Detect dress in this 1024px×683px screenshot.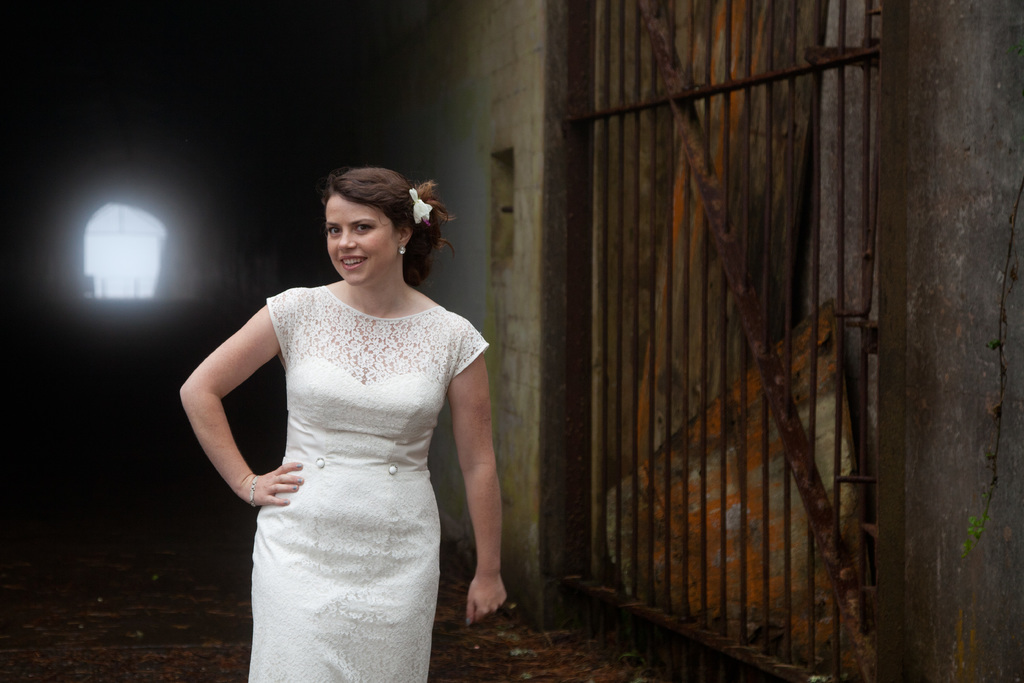
Detection: x1=246 y1=286 x2=486 y2=682.
